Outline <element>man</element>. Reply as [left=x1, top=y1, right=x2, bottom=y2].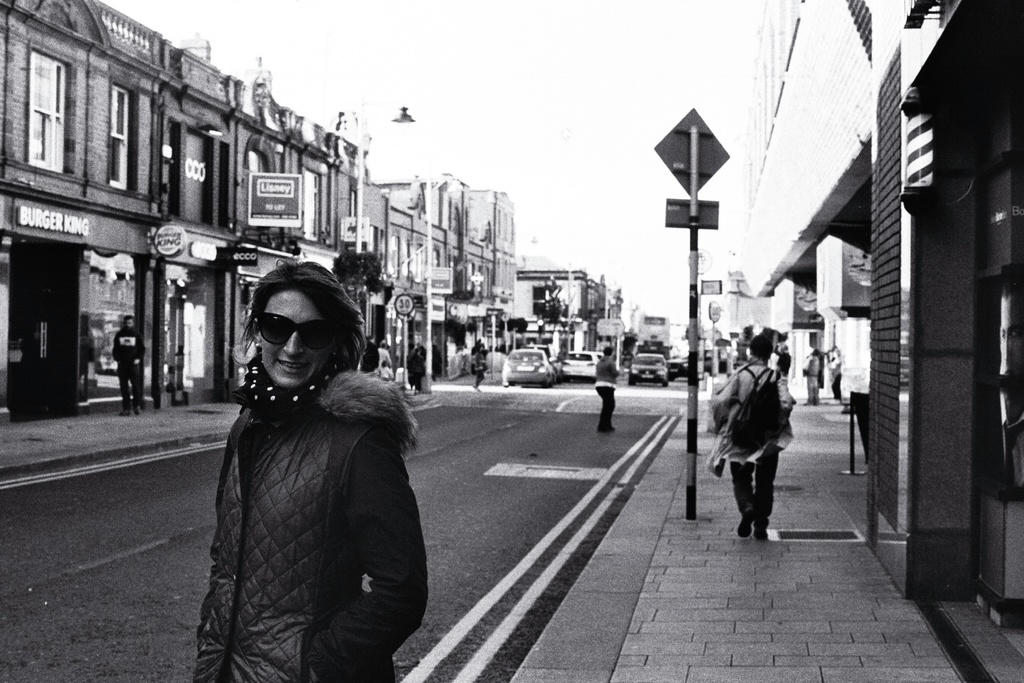
[left=803, top=345, right=829, bottom=403].
